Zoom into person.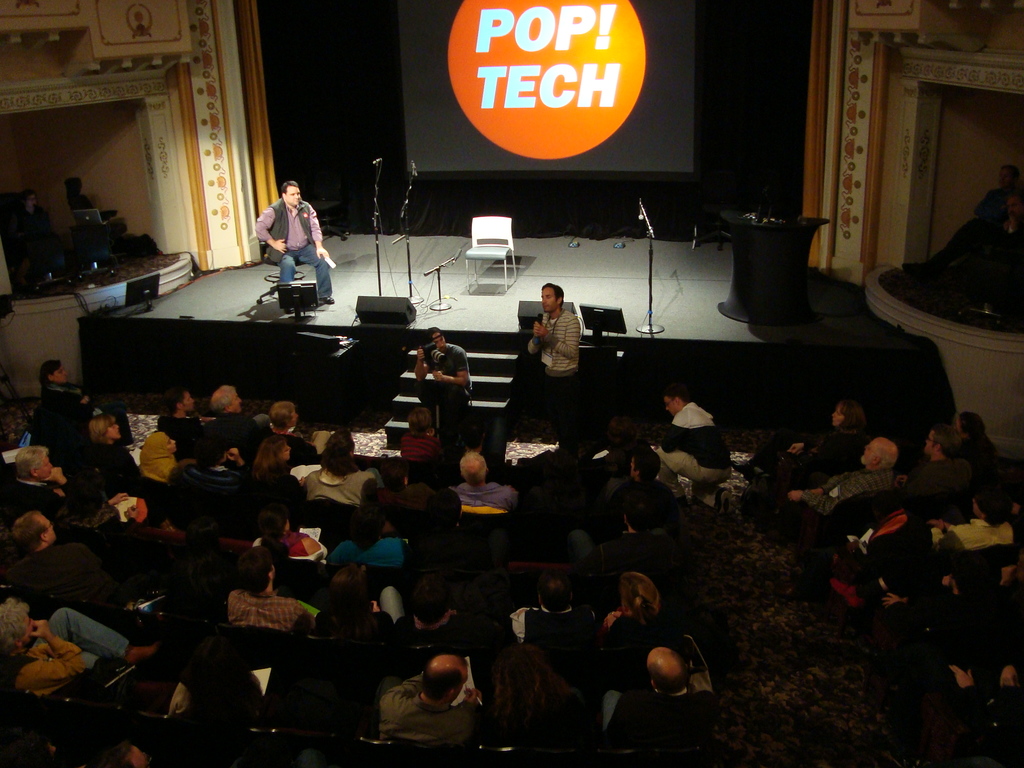
Zoom target: 449,446,515,503.
